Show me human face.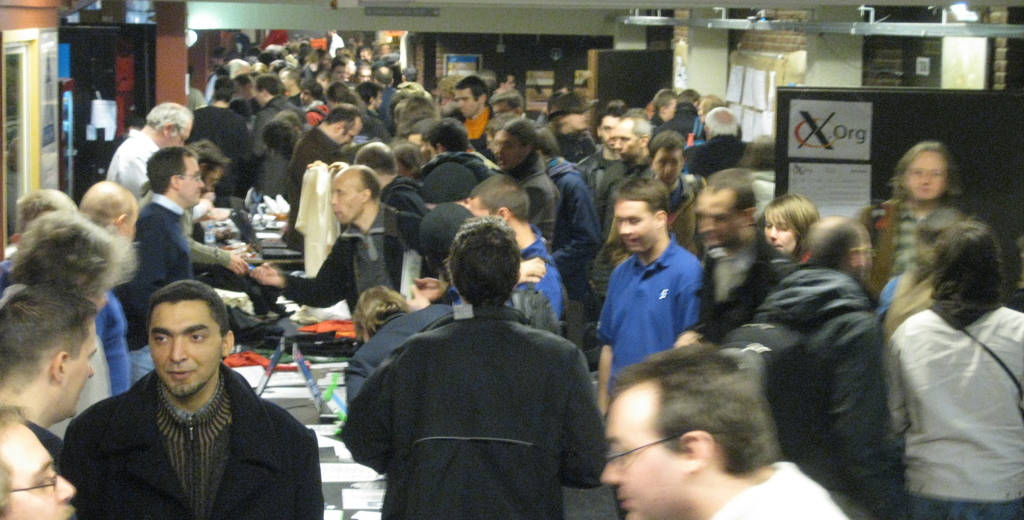
human face is here: 616,199,659,253.
